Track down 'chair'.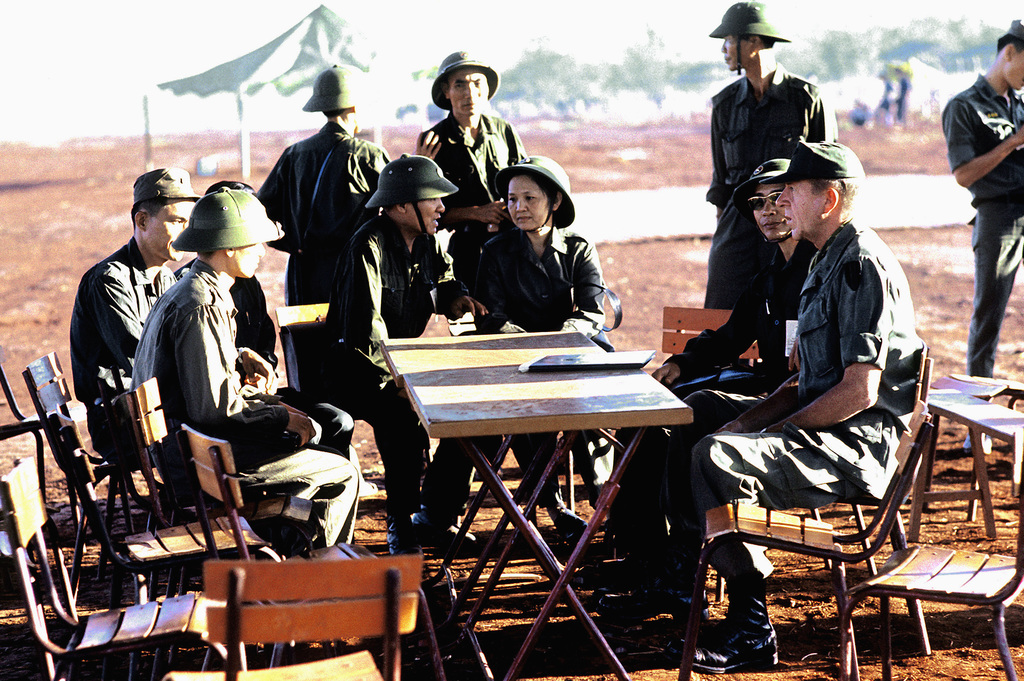
Tracked to 19:352:115:485.
